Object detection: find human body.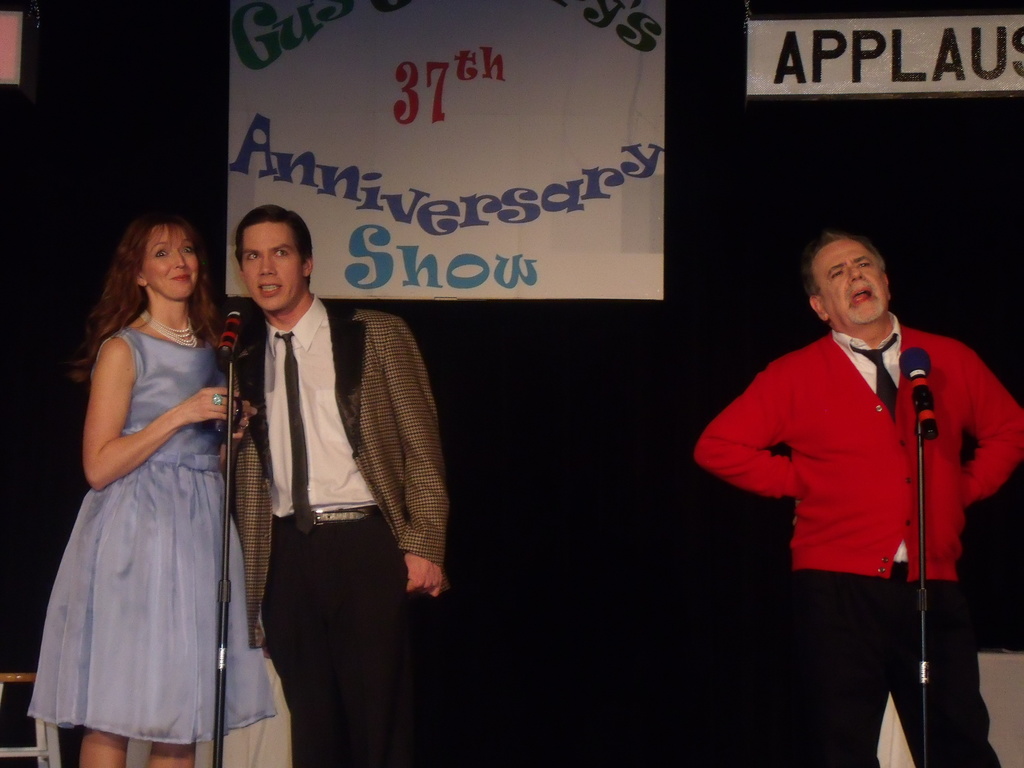
BBox(230, 200, 451, 767).
